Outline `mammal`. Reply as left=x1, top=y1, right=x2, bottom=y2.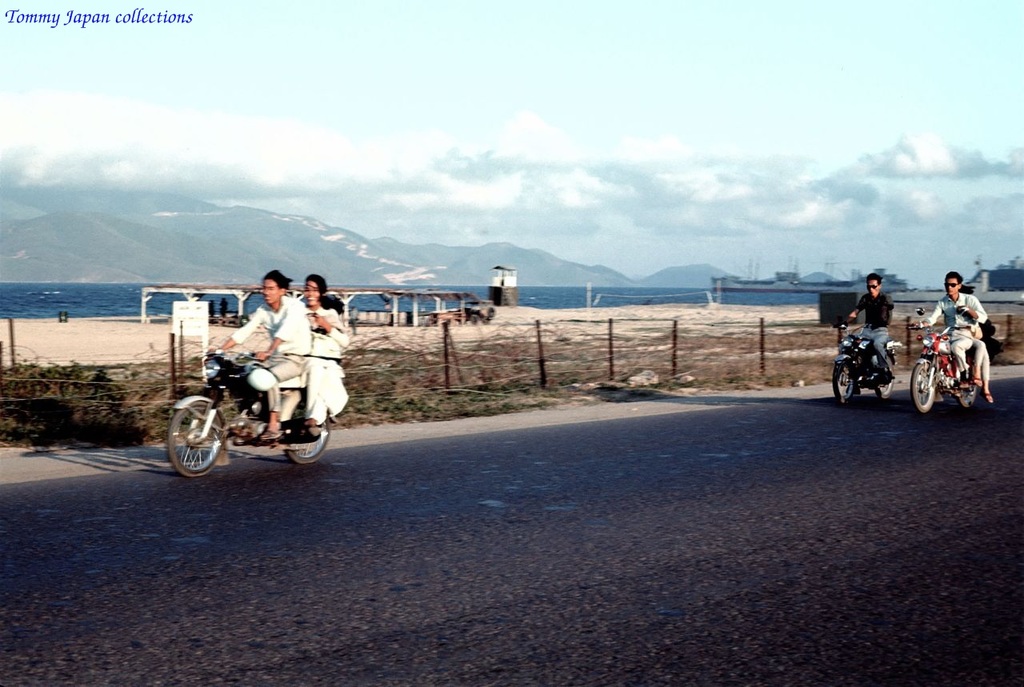
left=302, top=271, right=351, bottom=421.
